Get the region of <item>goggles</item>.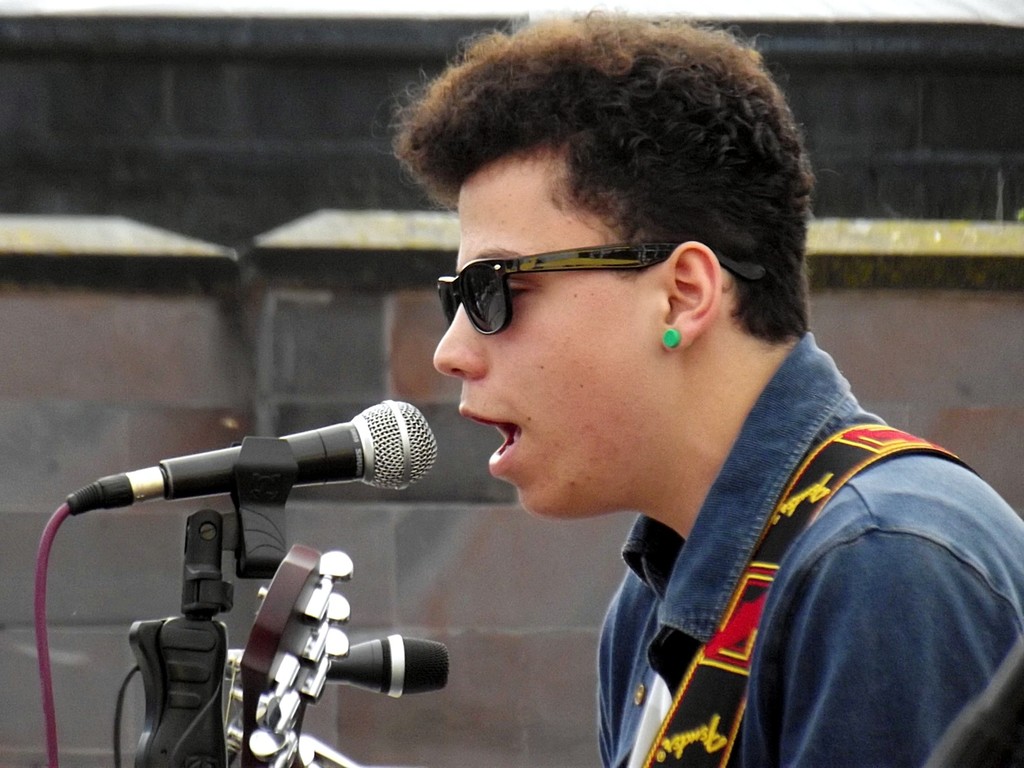
bbox=[428, 216, 735, 325].
